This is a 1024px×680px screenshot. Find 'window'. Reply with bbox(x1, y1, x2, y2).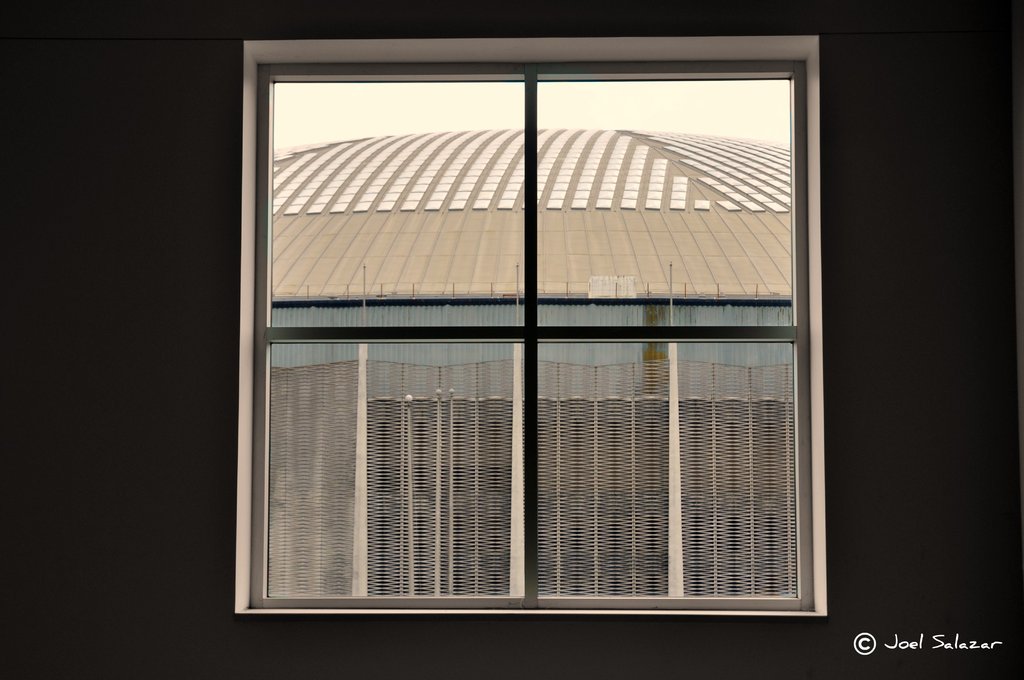
bbox(263, 5, 922, 633).
